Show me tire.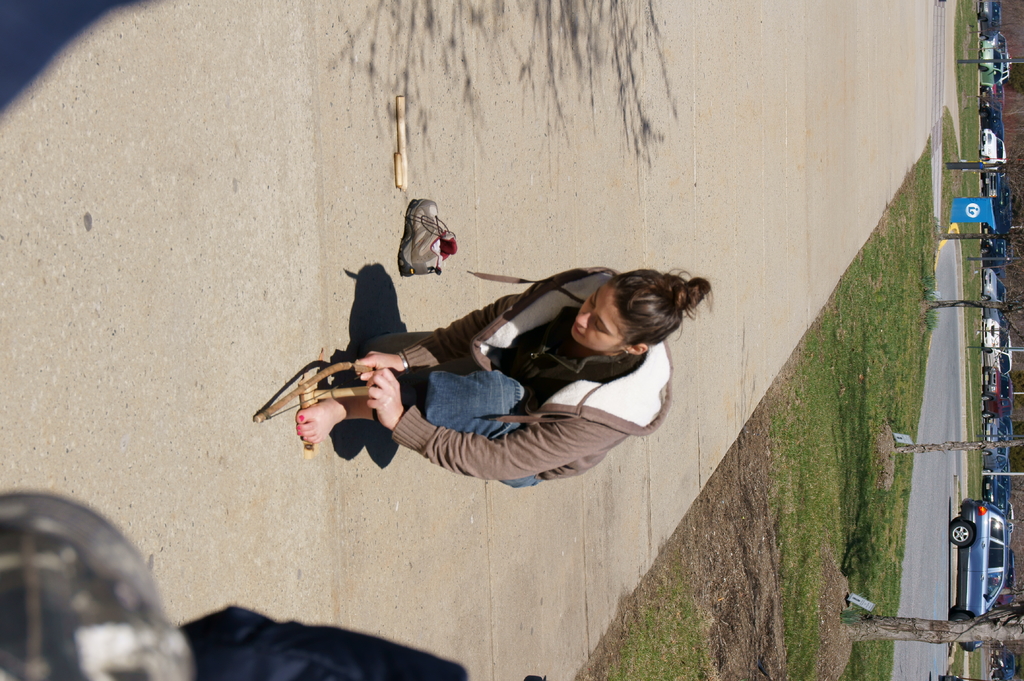
tire is here: select_region(982, 396, 995, 398).
